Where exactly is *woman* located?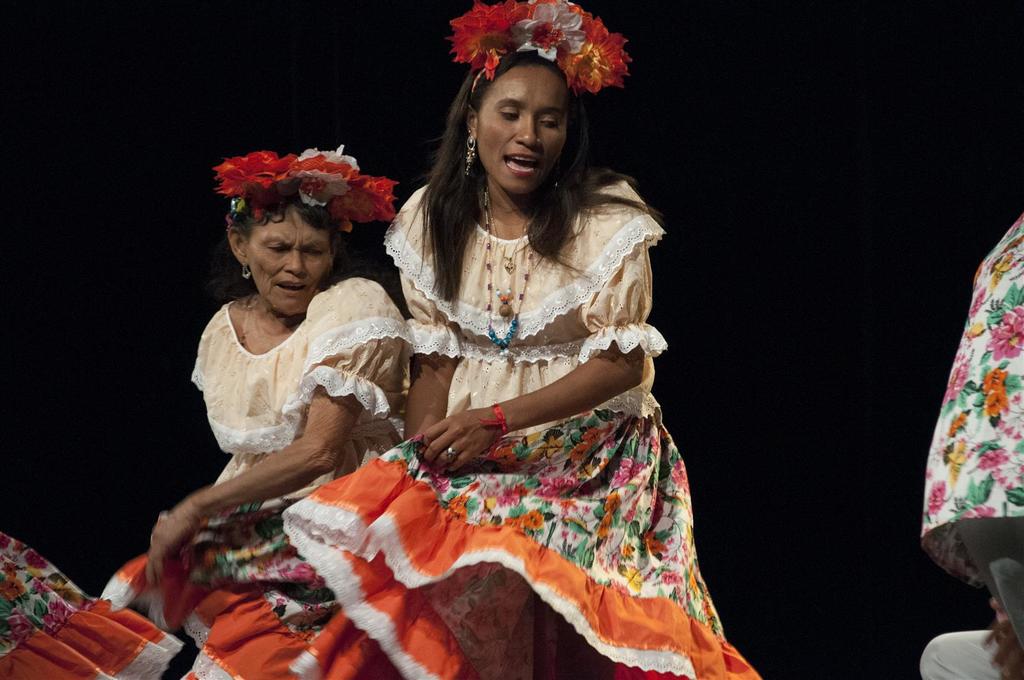
Its bounding box is (x1=280, y1=0, x2=762, y2=679).
